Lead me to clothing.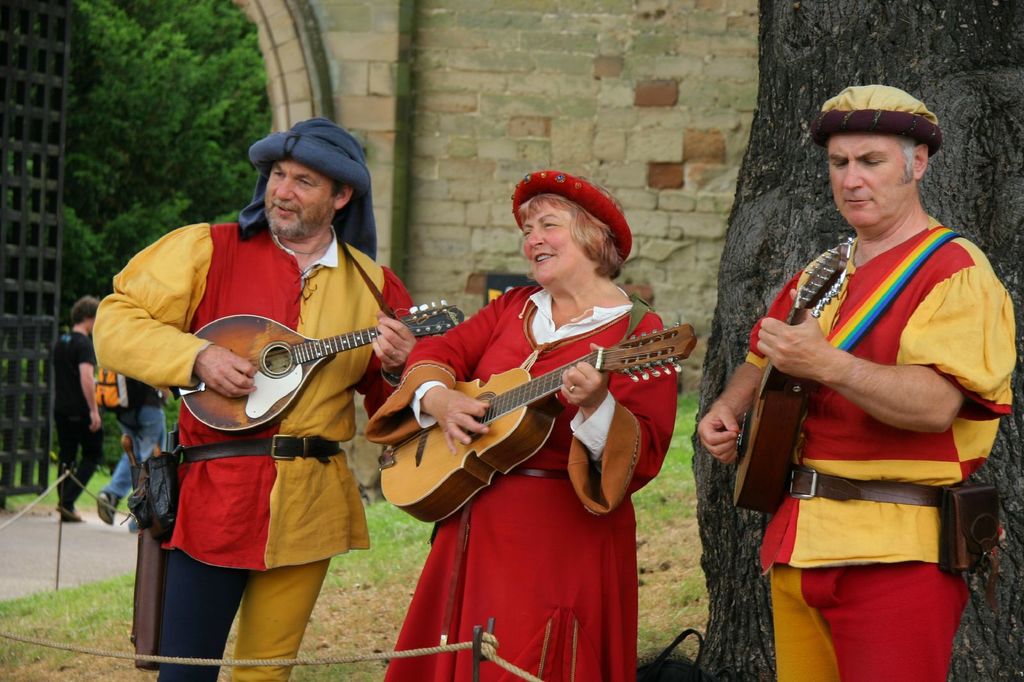
Lead to region(94, 221, 412, 681).
